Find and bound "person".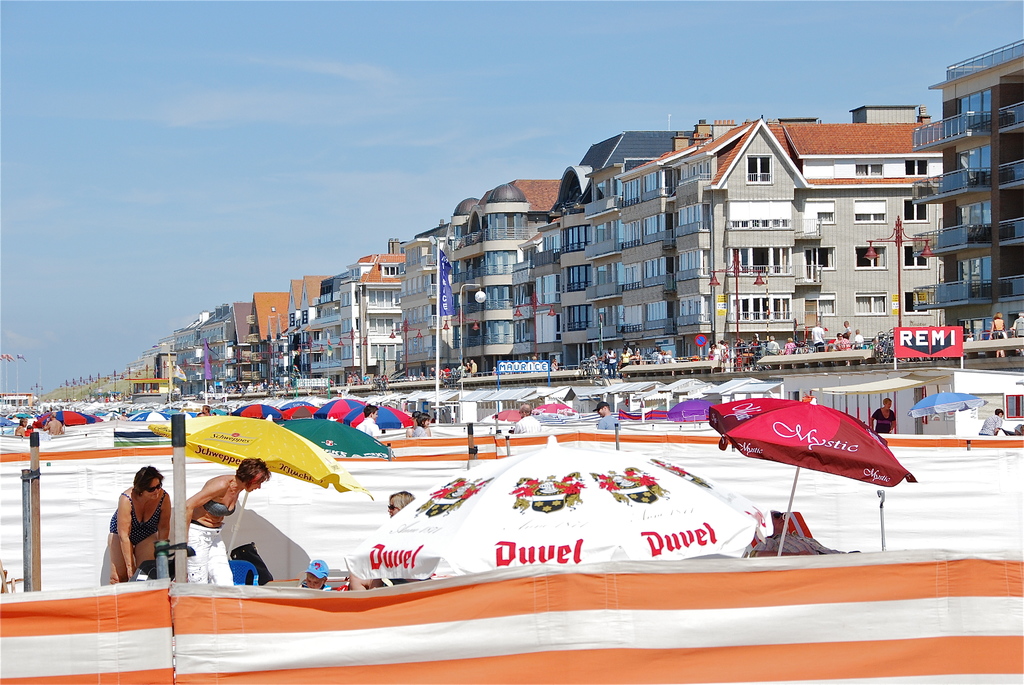
Bound: l=977, t=409, r=1005, b=437.
